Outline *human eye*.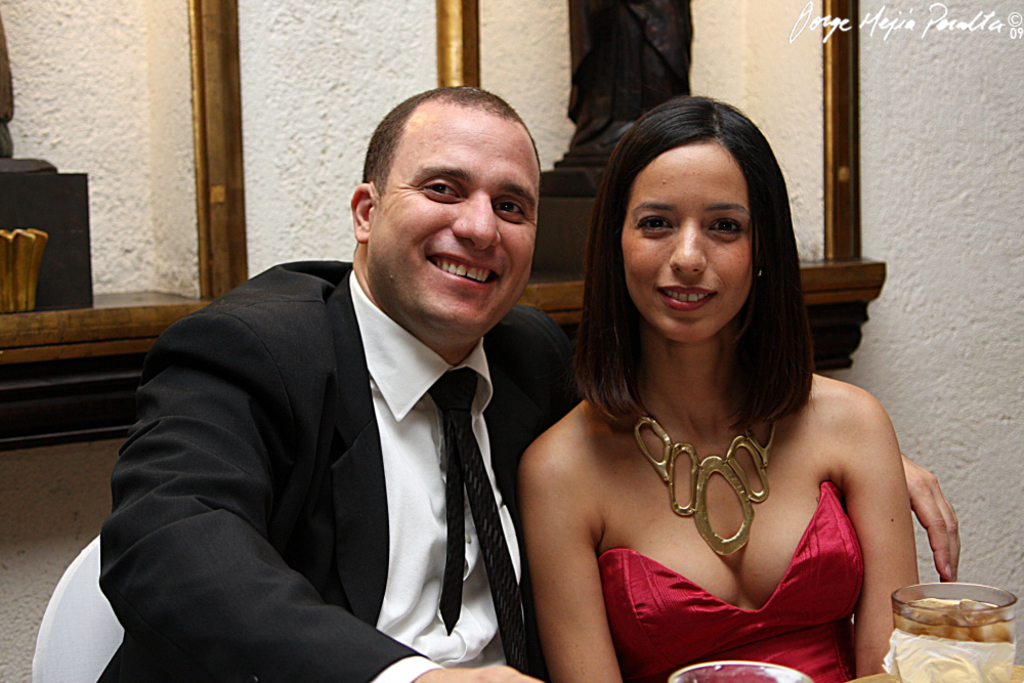
Outline: box(493, 197, 530, 220).
